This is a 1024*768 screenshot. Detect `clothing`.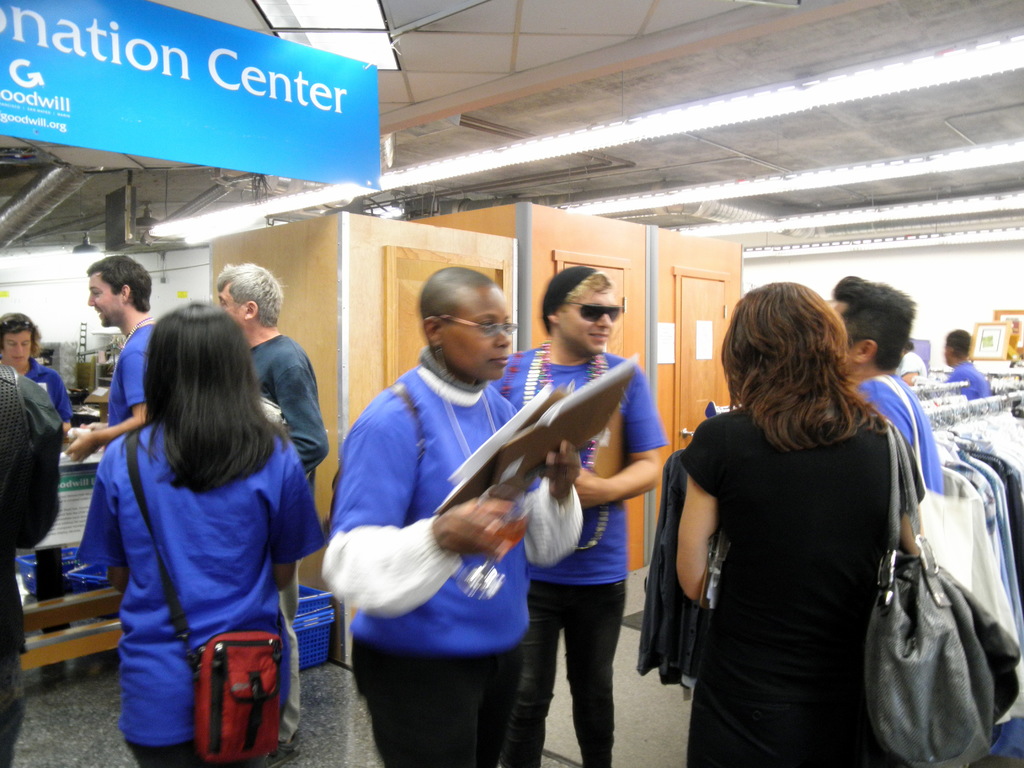
bbox=[486, 339, 666, 767].
